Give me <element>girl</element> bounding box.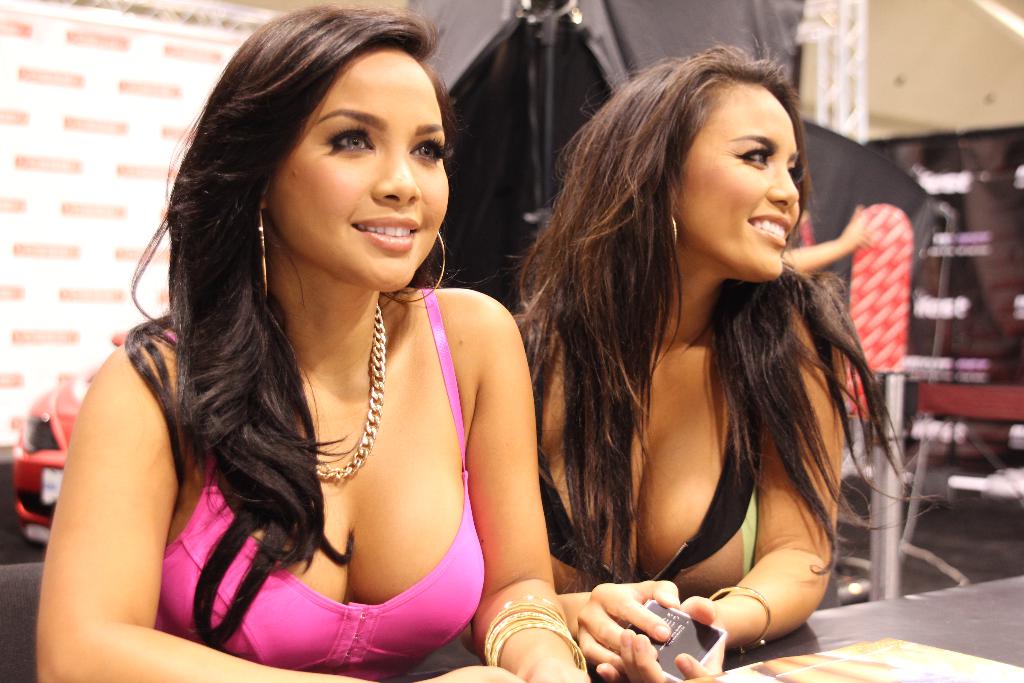
31 3 593 682.
